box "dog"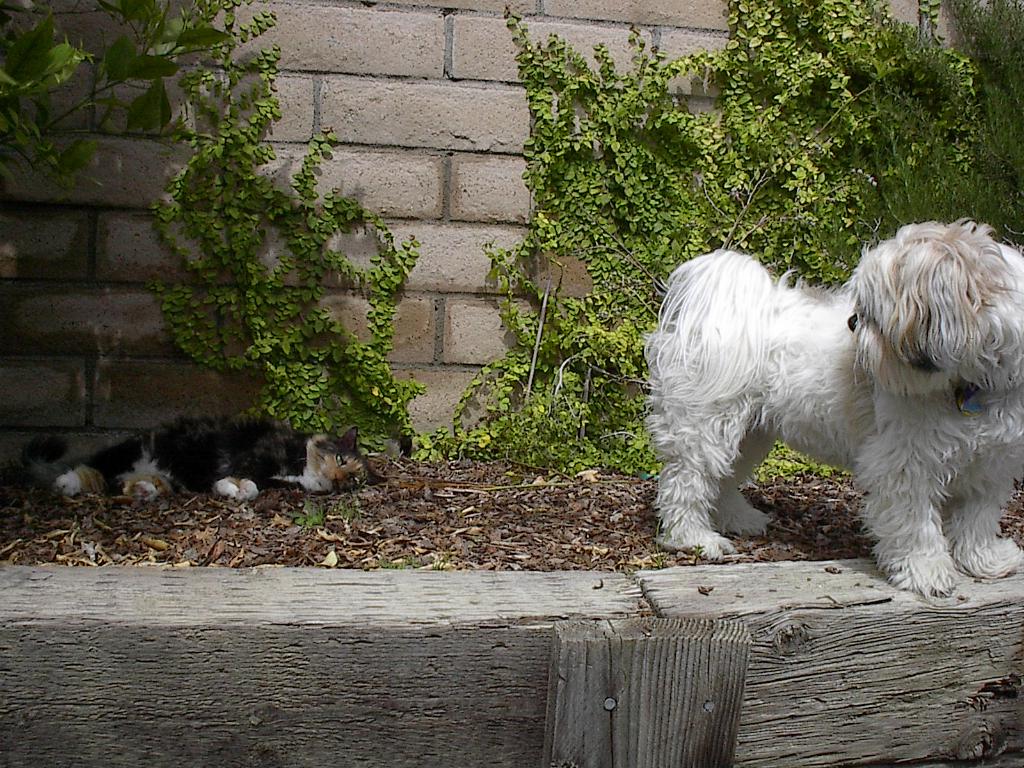
bbox=(641, 223, 1023, 599)
